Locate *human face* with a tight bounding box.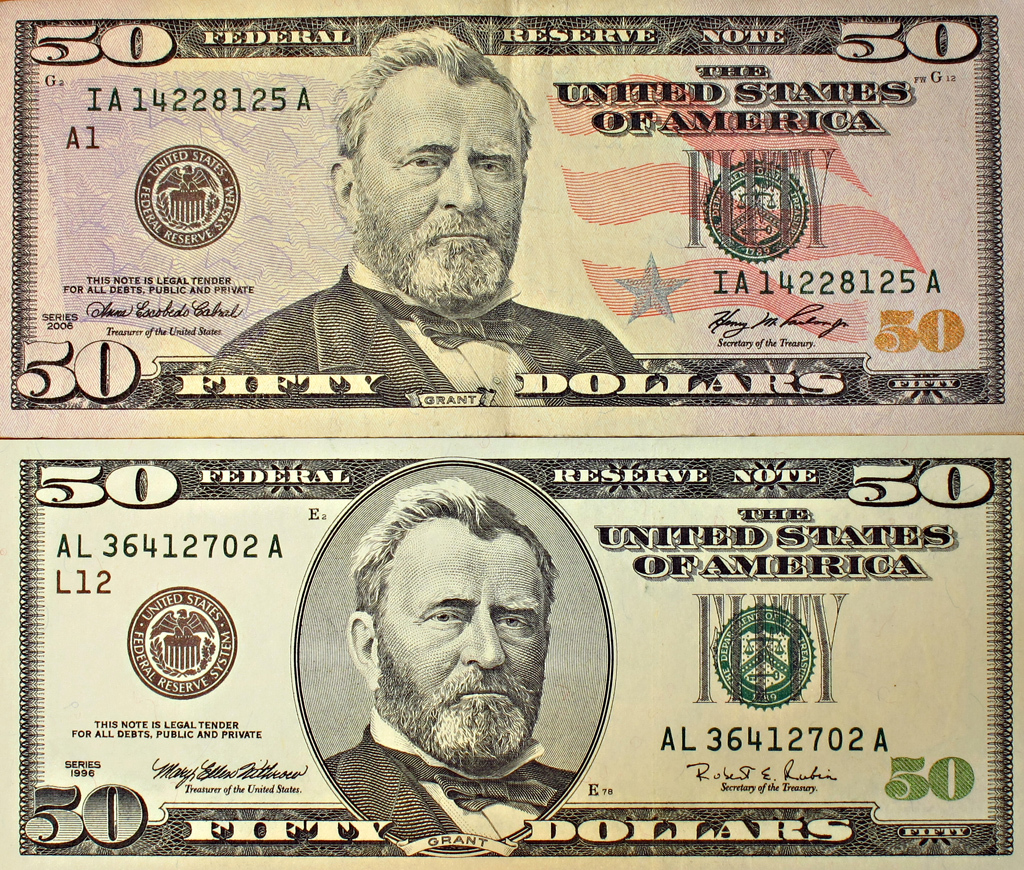
detection(379, 531, 553, 751).
